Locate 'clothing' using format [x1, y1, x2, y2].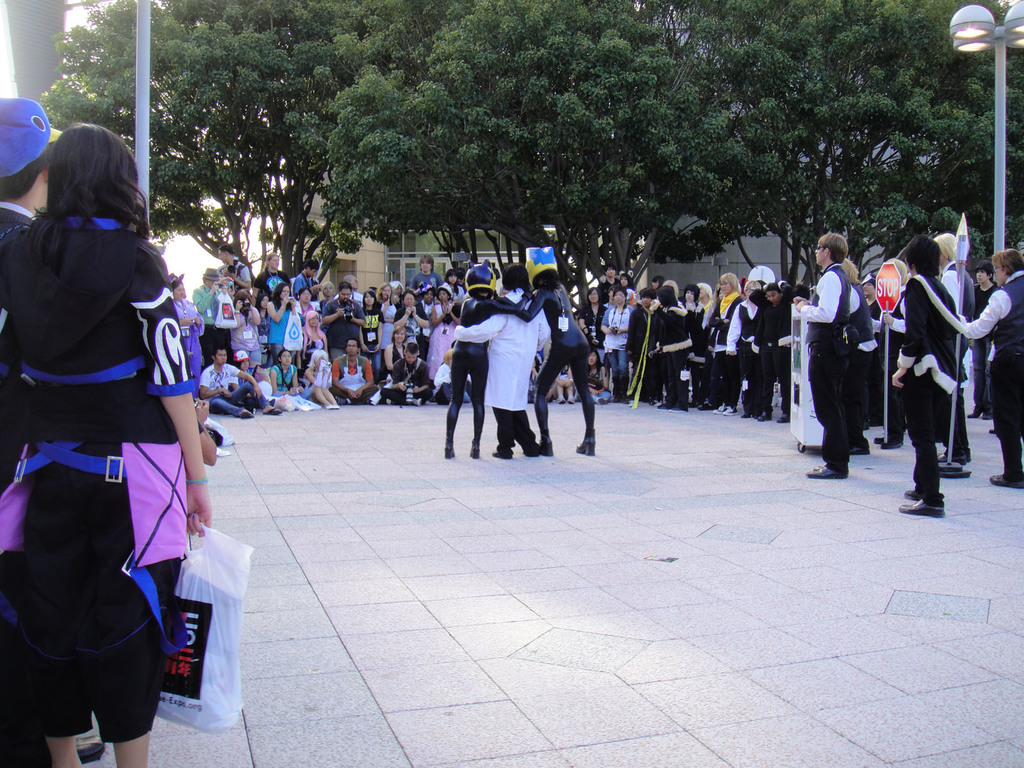
[628, 300, 652, 358].
